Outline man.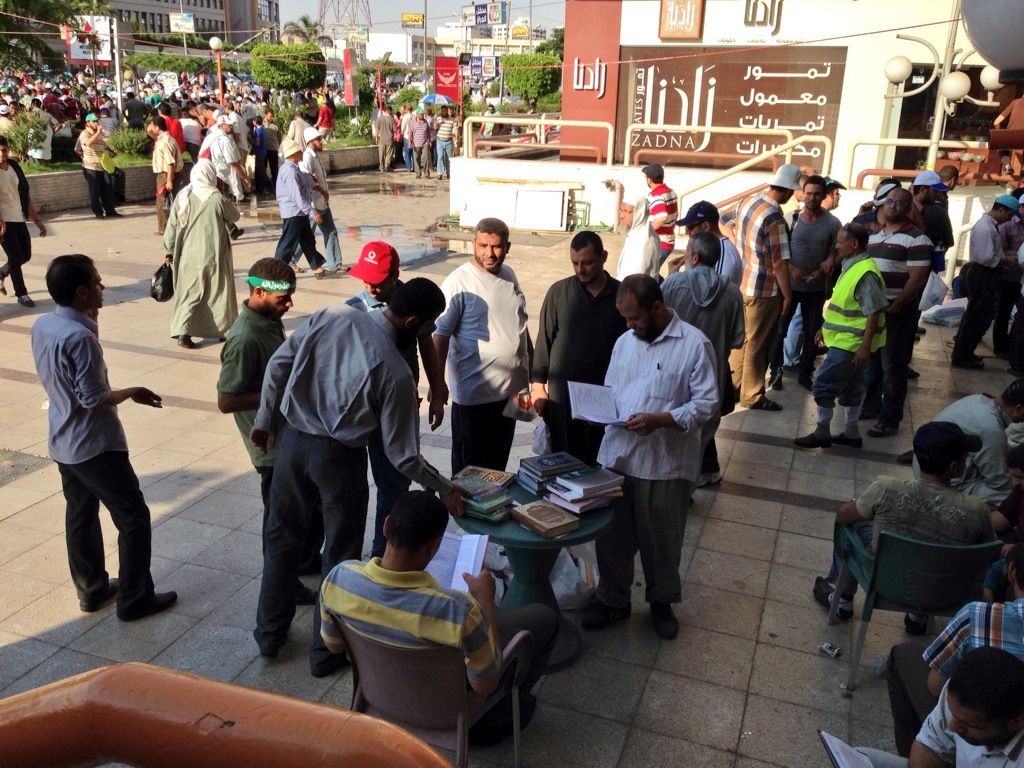
Outline: [287, 124, 349, 279].
